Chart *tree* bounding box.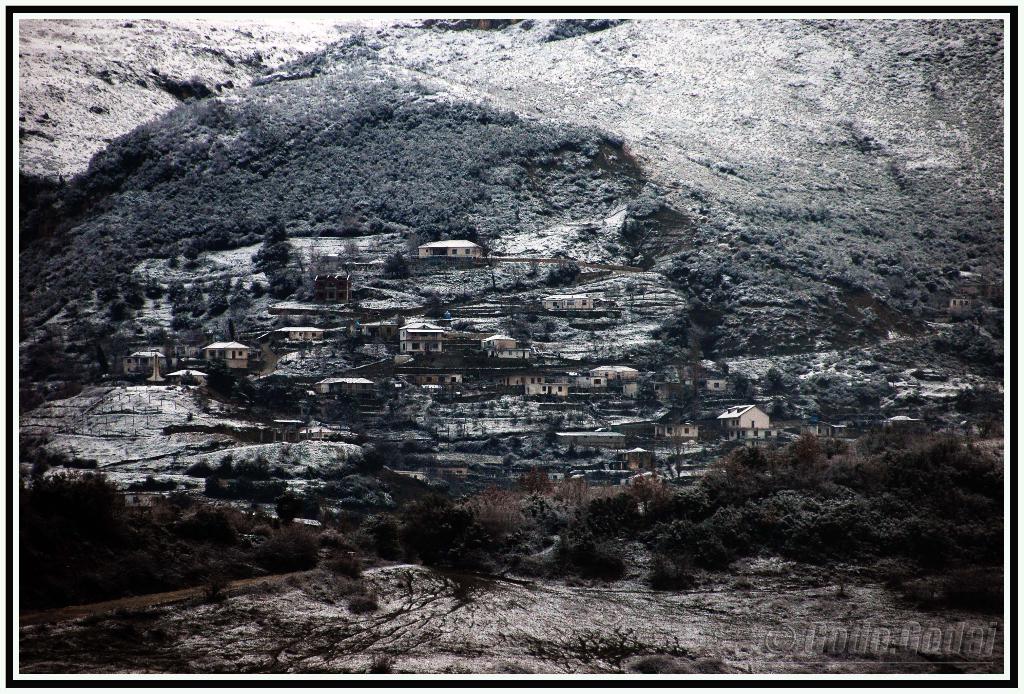
Charted: (left=204, top=276, right=230, bottom=317).
